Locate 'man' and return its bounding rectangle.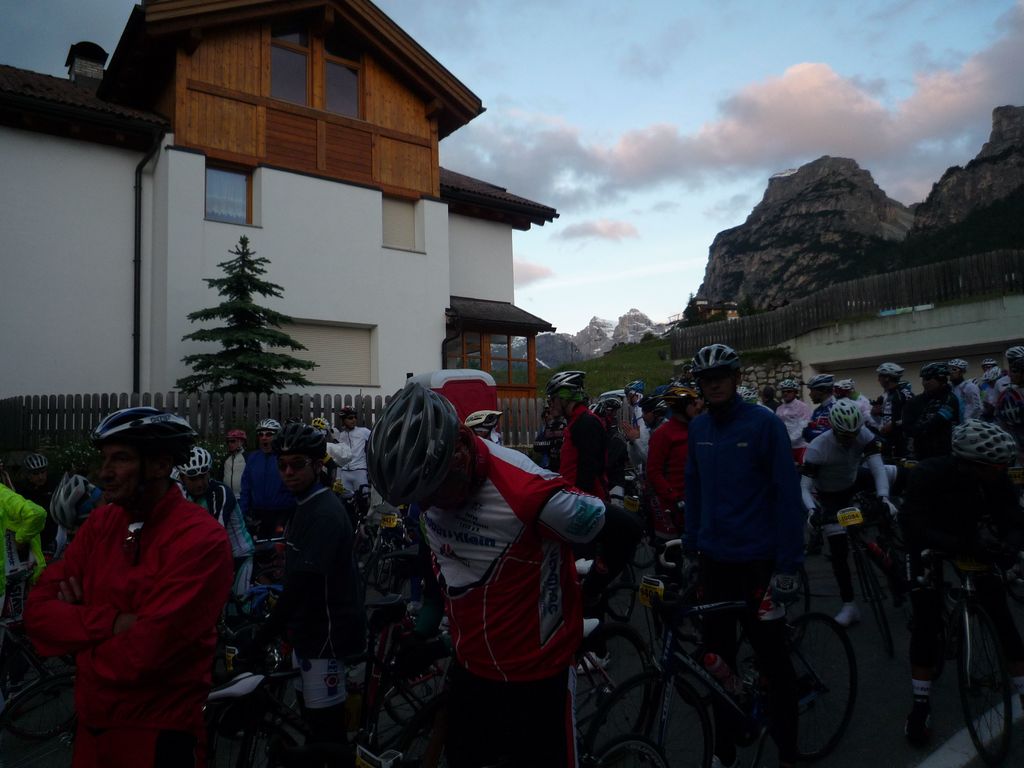
337, 410, 365, 481.
